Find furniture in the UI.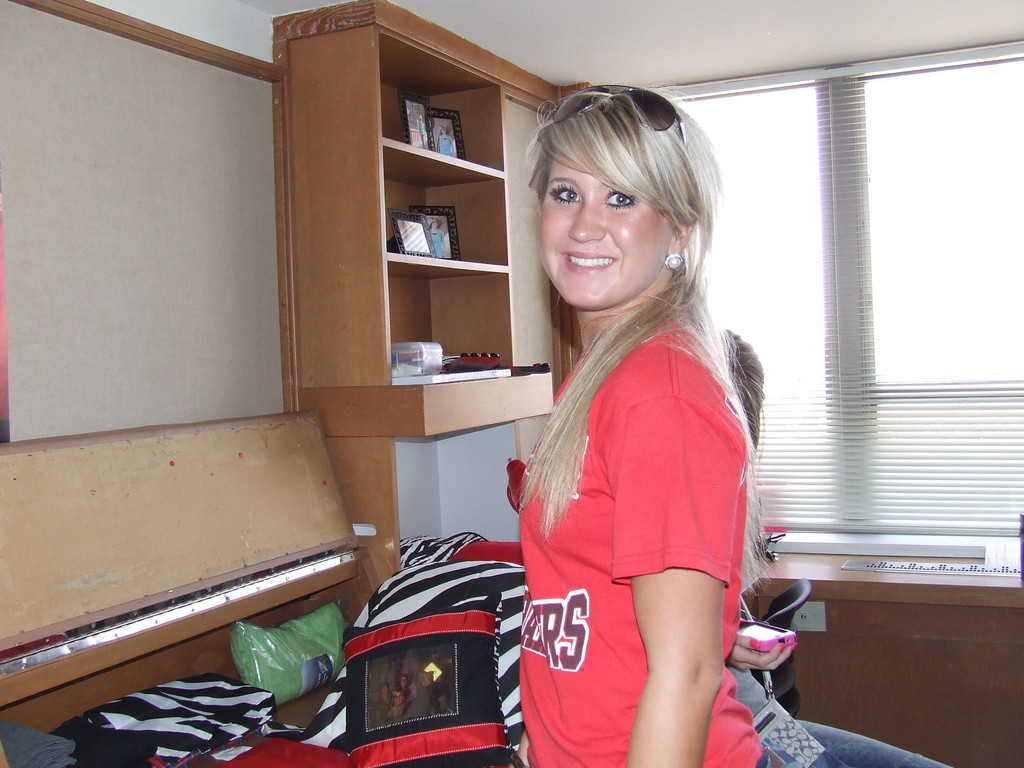
UI element at 750 577 808 714.
